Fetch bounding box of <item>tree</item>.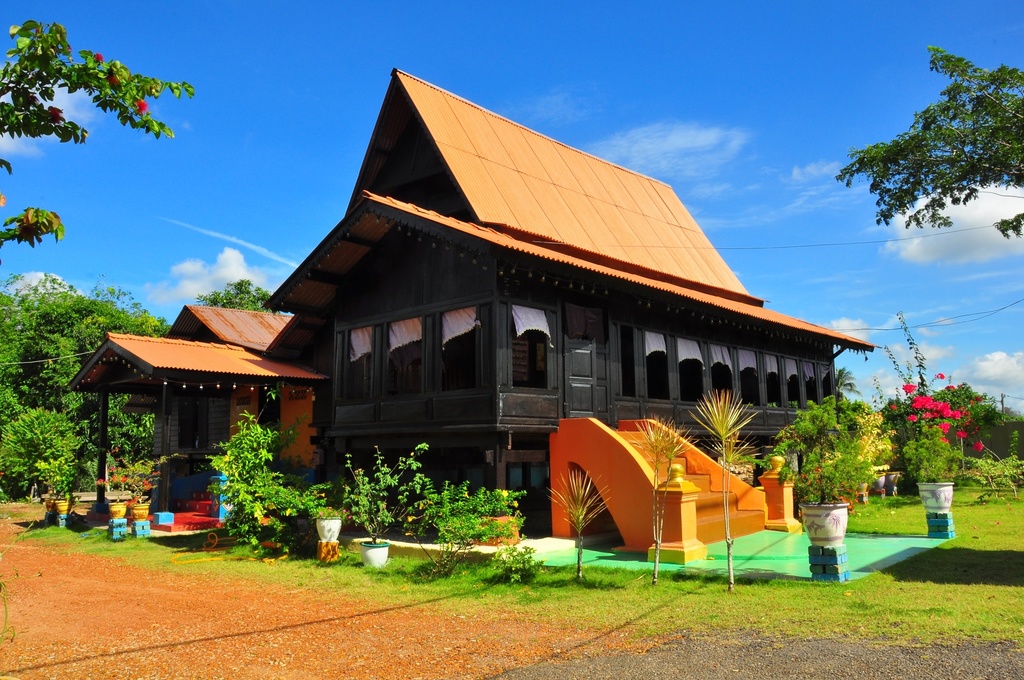
Bbox: [194, 282, 274, 309].
